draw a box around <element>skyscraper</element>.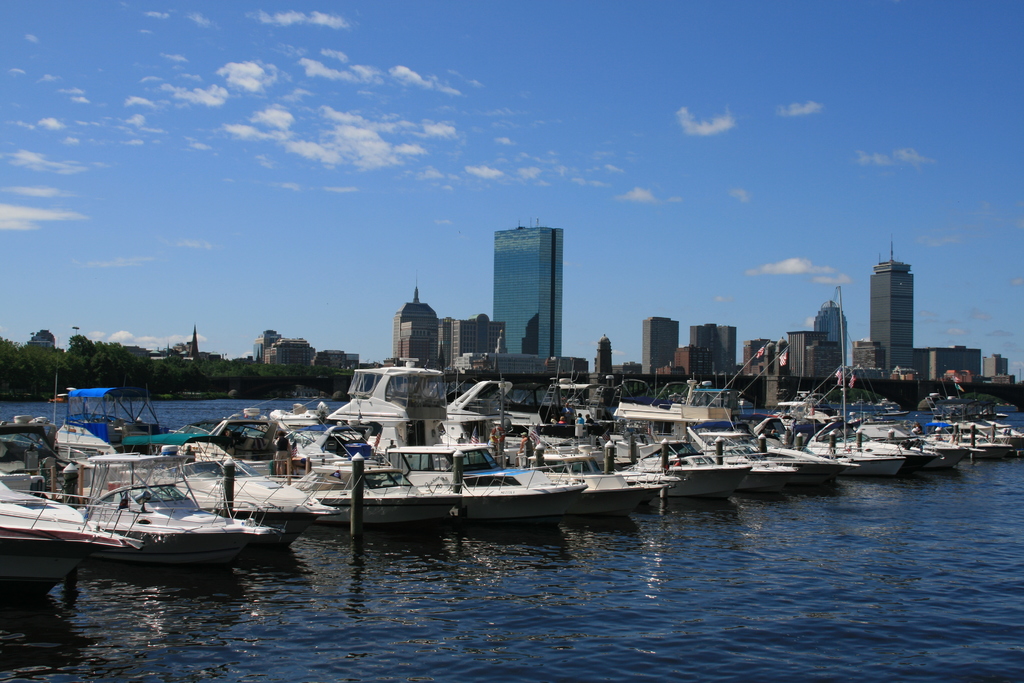
392,282,442,358.
